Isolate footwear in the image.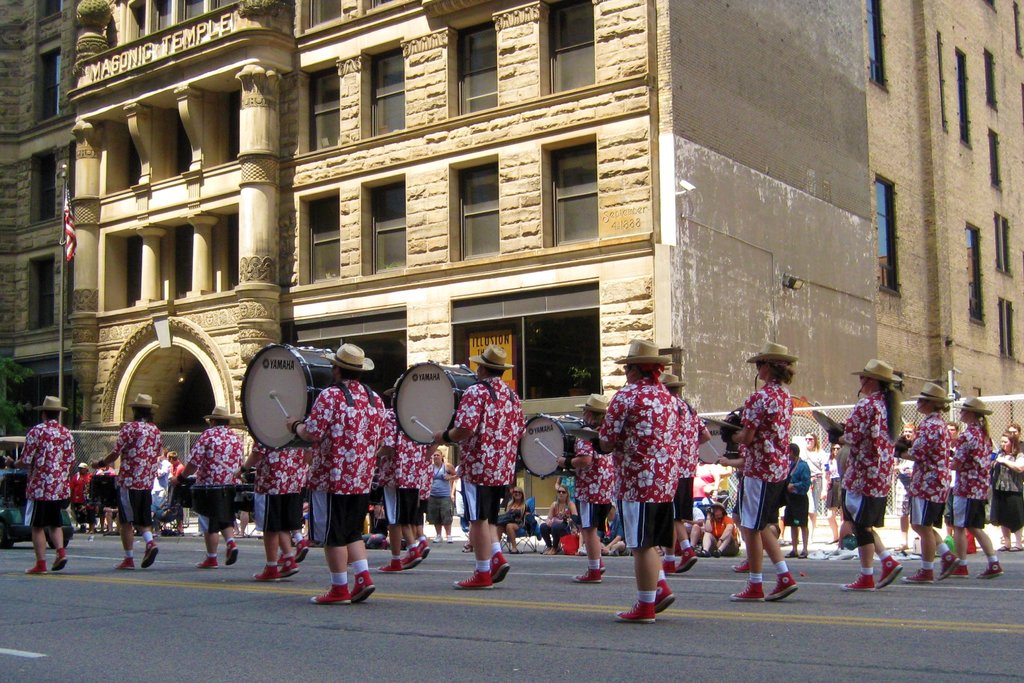
Isolated region: <region>975, 554, 1006, 577</region>.
